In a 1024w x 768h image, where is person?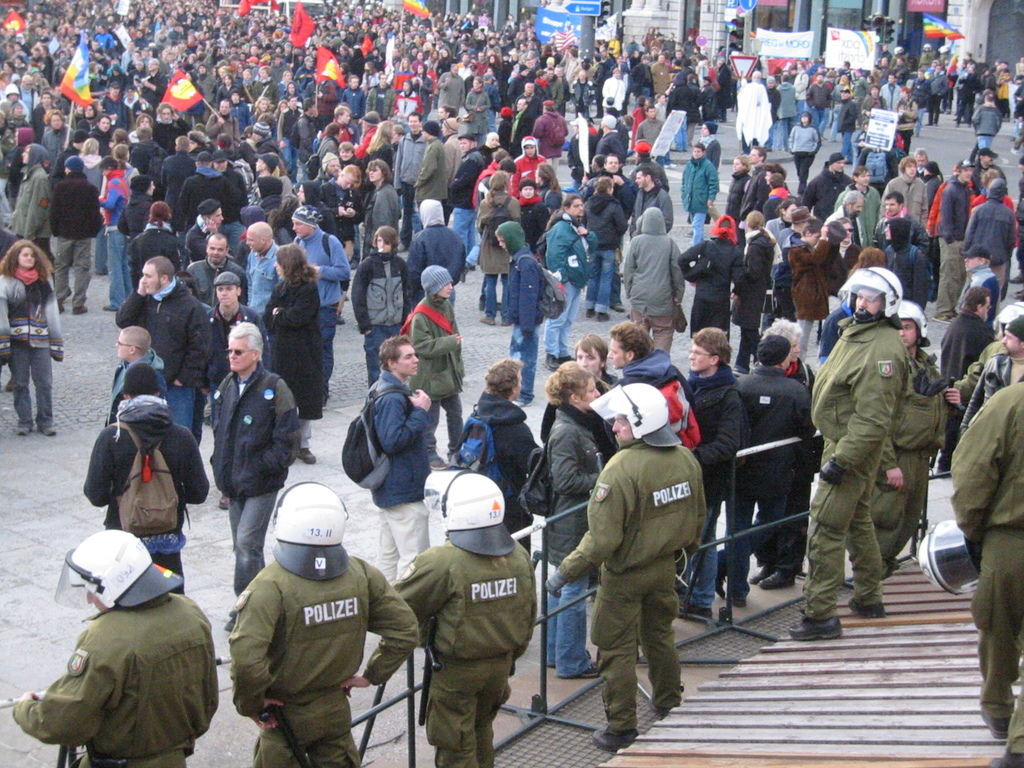
[956,311,1023,440].
